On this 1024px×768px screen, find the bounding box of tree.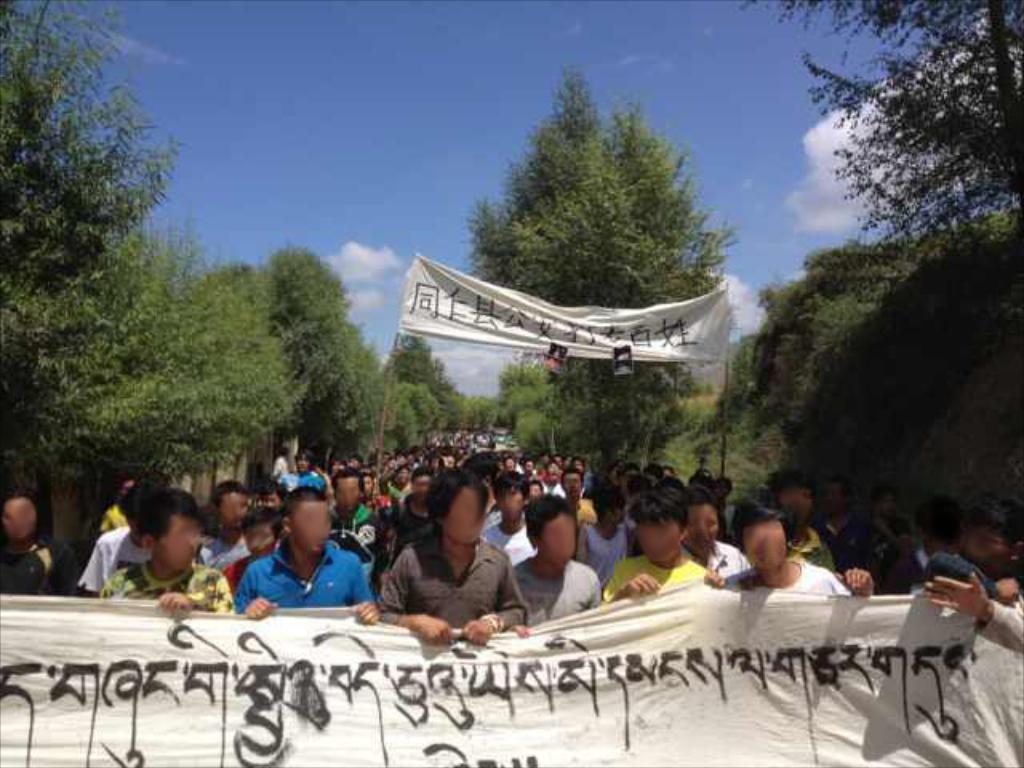
Bounding box: [758, 197, 1022, 514].
